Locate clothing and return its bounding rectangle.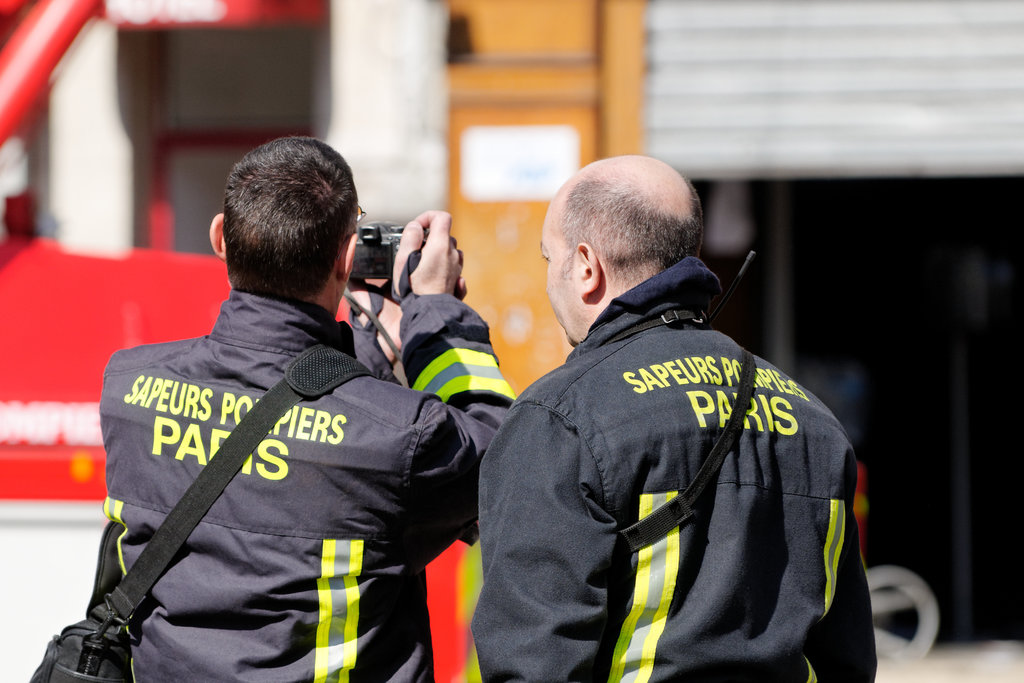
90,288,524,682.
